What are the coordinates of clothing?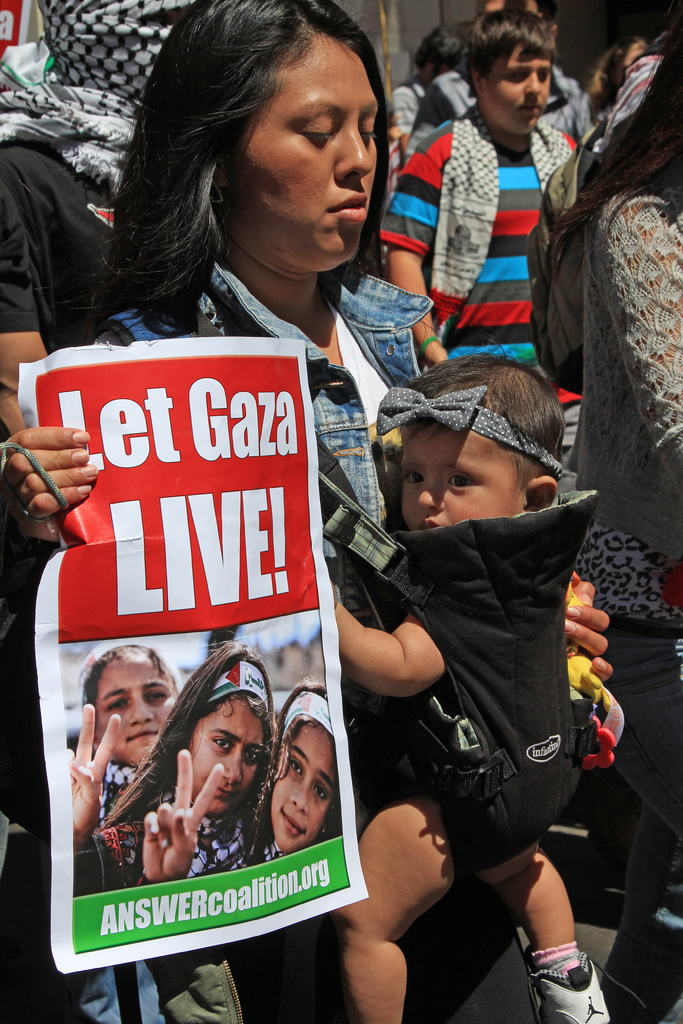
<region>94, 781, 255, 877</region>.
